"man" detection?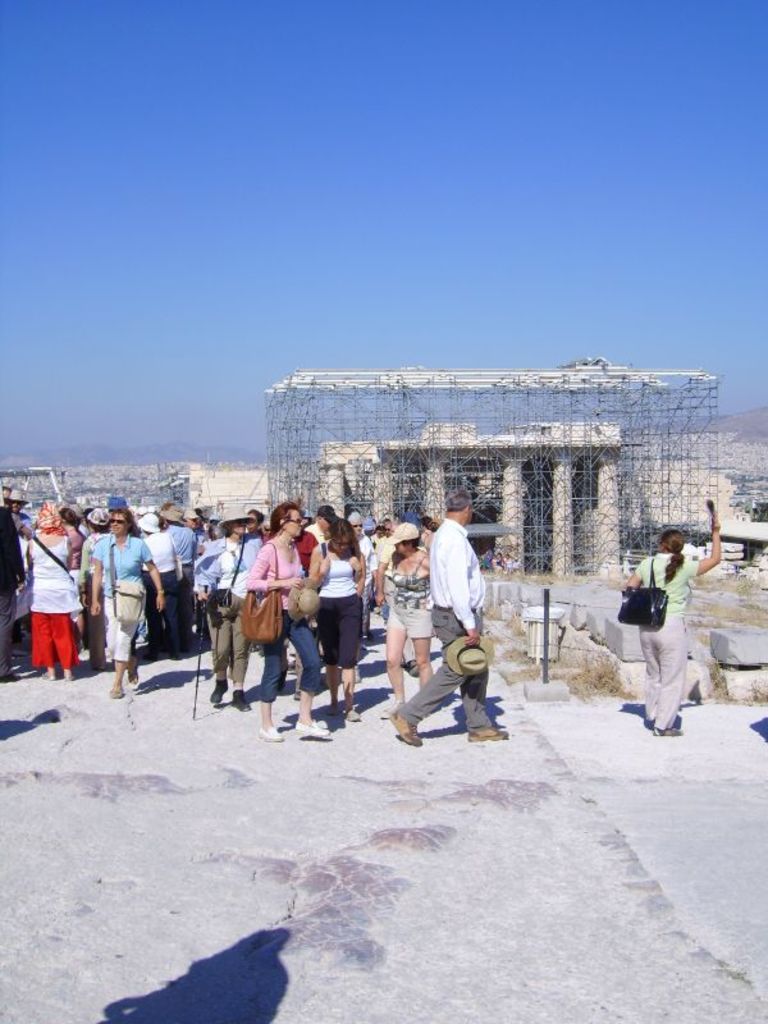
bbox(154, 506, 198, 654)
